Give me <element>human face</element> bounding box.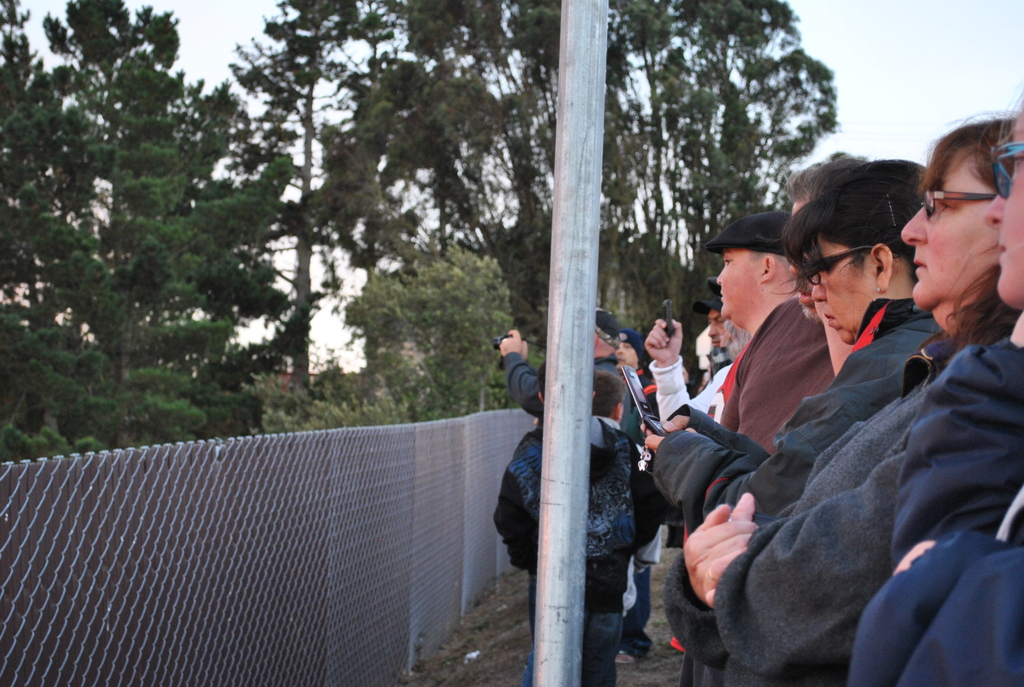
detection(614, 343, 636, 369).
